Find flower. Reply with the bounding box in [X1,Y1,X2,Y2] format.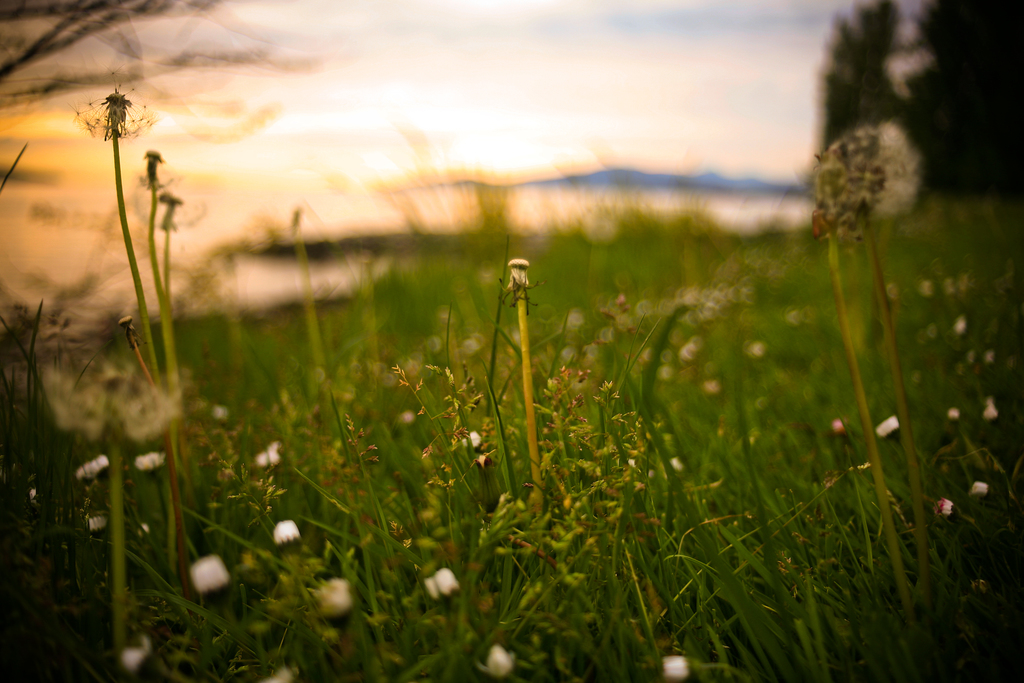
[76,453,108,479].
